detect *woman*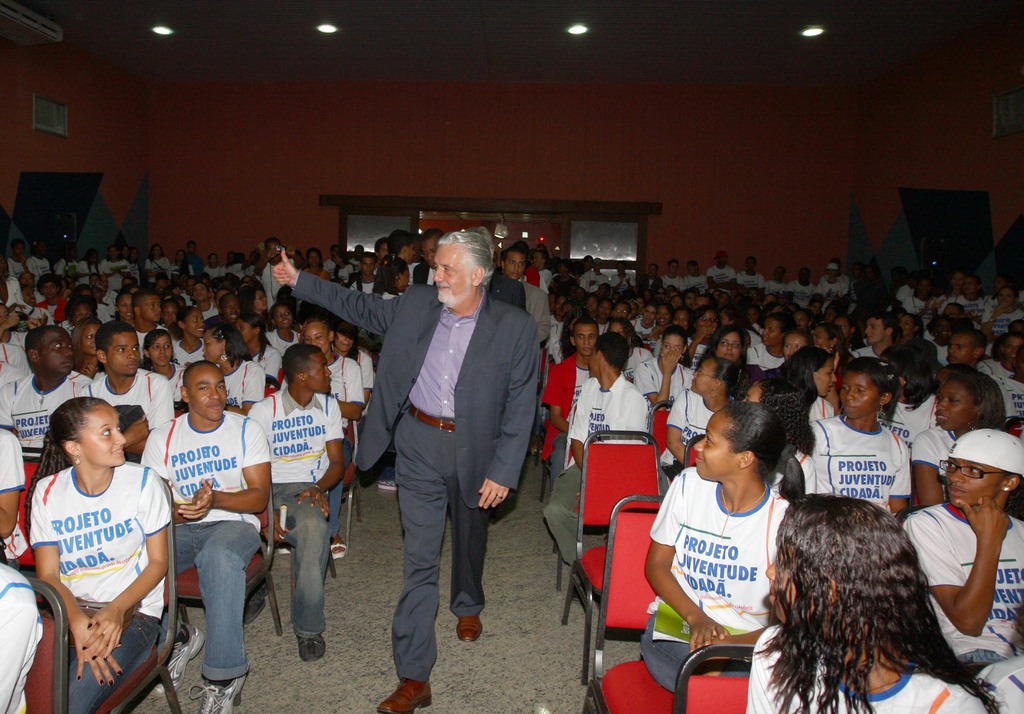
box=[374, 249, 412, 345]
